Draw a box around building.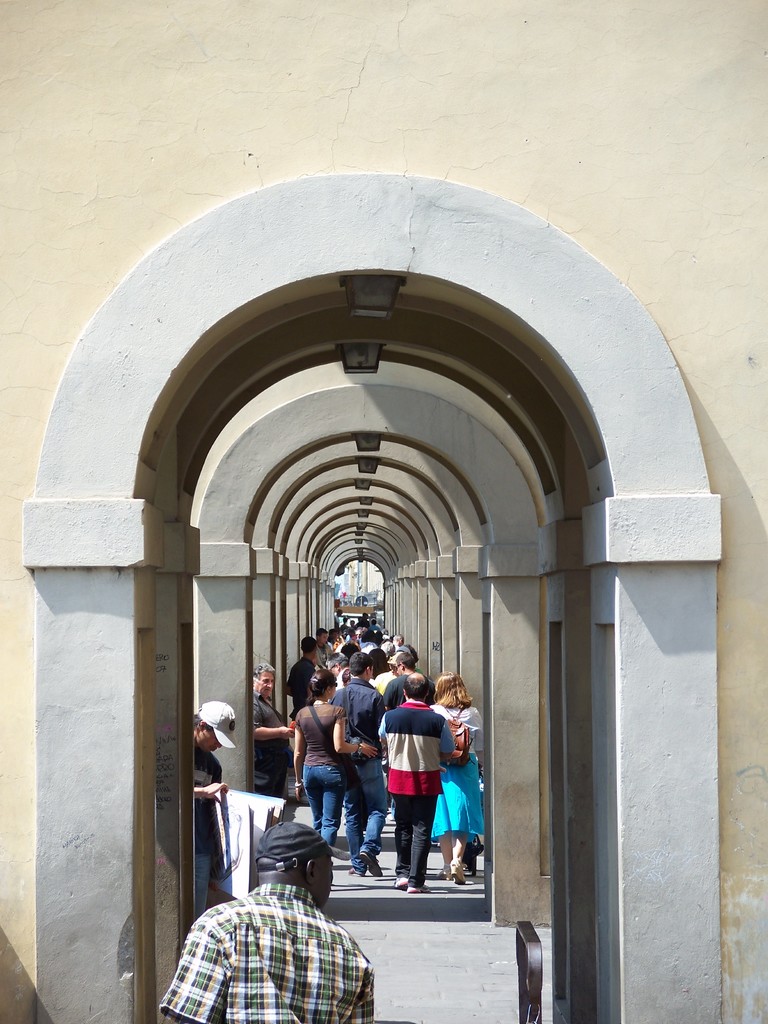
0 0 767 1023.
